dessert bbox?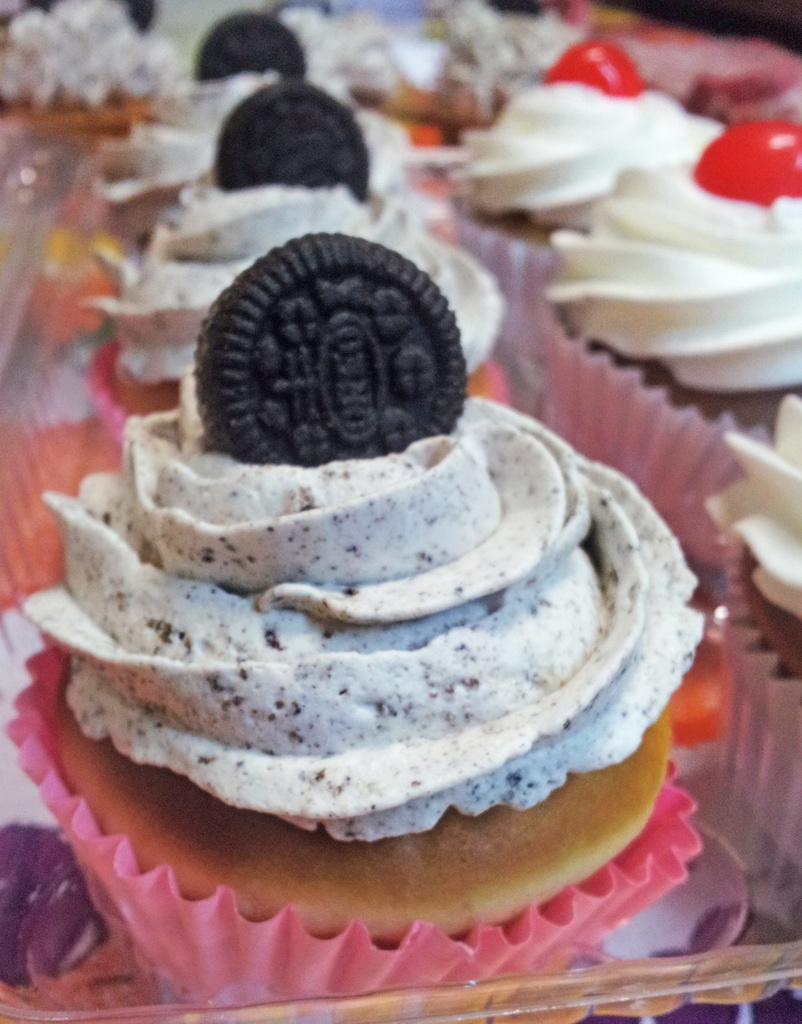
{"x1": 703, "y1": 392, "x2": 801, "y2": 618}
